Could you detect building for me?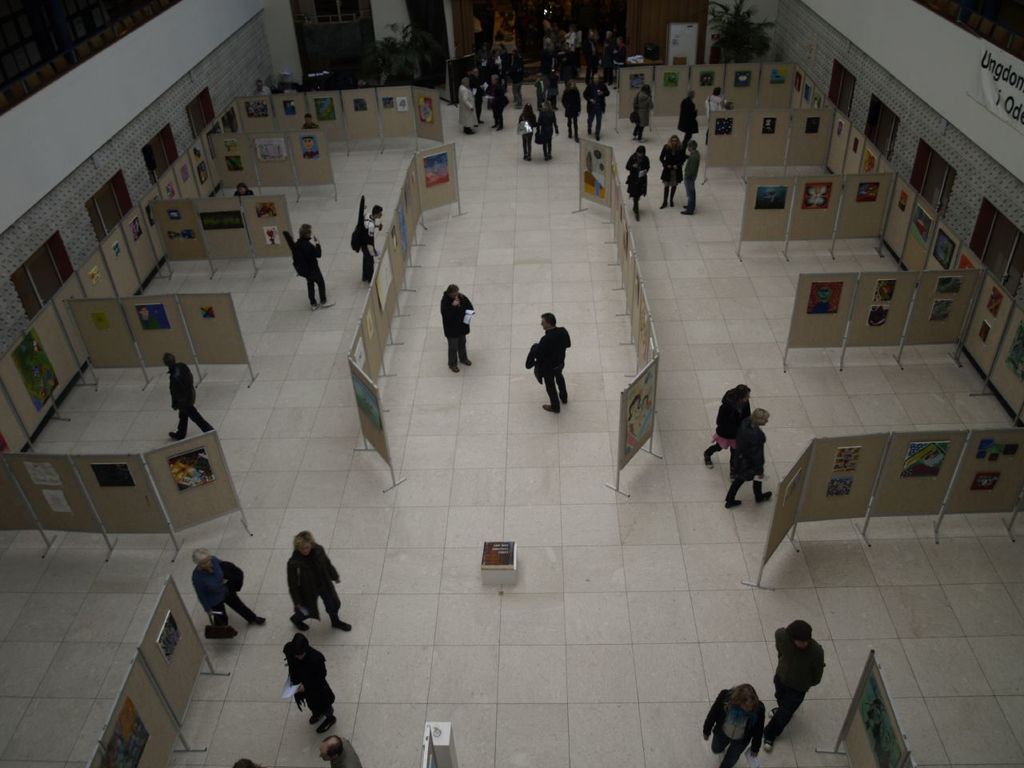
Detection result: x1=0, y1=0, x2=1023, y2=767.
